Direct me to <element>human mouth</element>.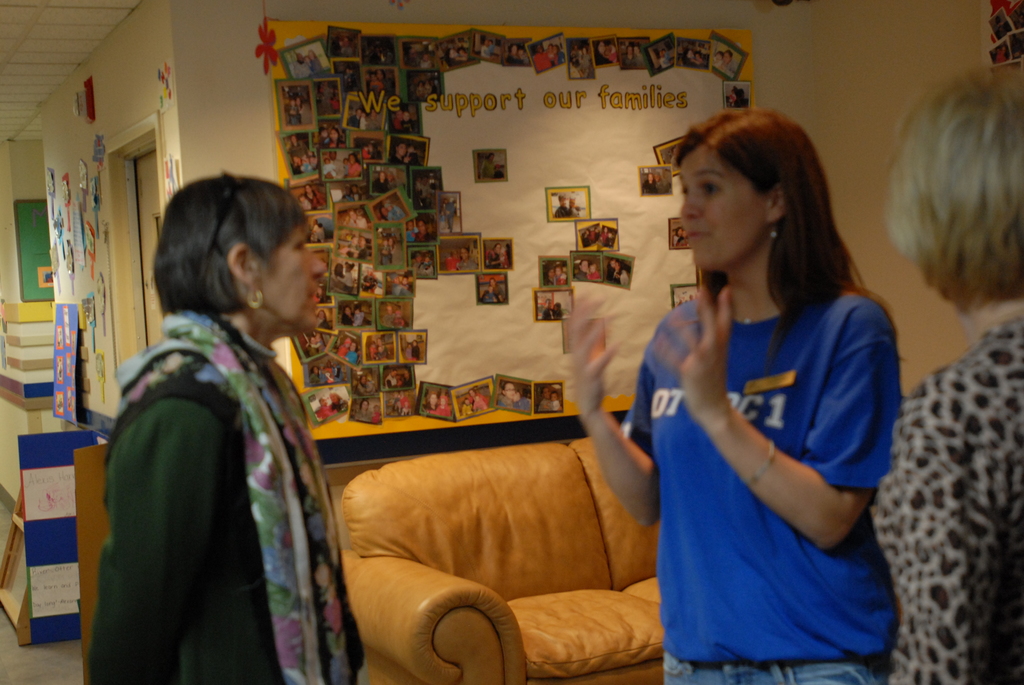
Direction: {"left": 684, "top": 231, "right": 707, "bottom": 238}.
